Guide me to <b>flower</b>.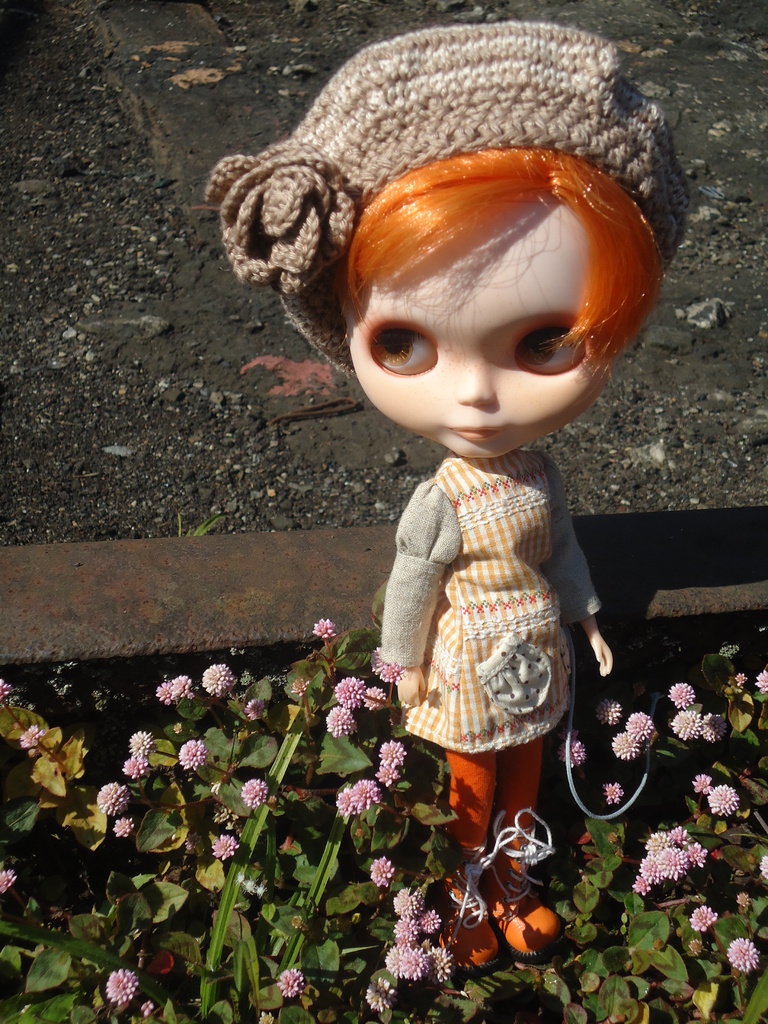
Guidance: (left=737, top=892, right=751, bottom=911).
